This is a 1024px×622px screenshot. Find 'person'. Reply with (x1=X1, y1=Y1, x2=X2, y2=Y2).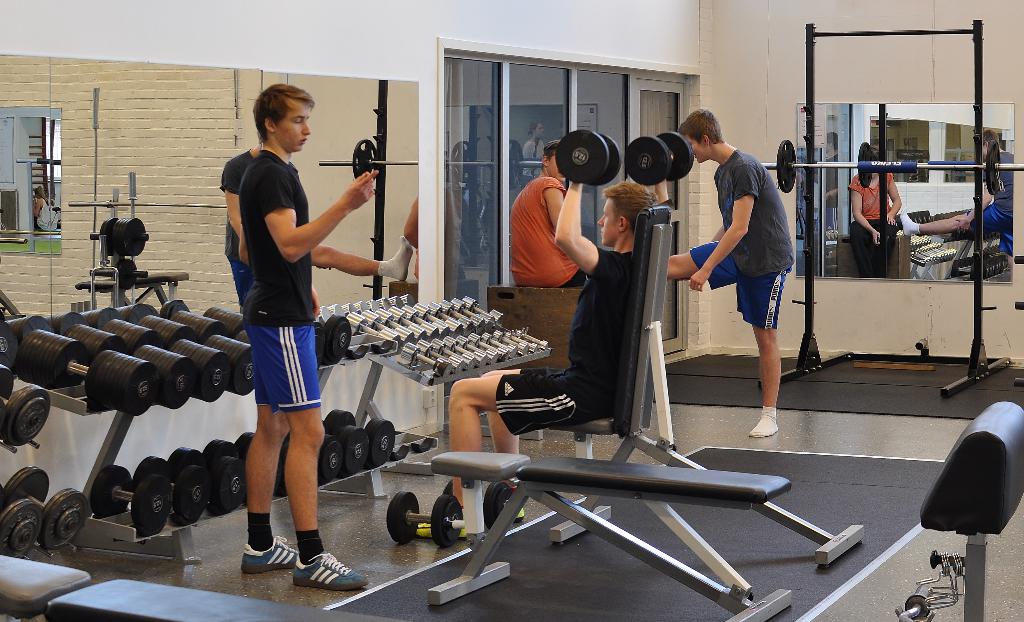
(x1=216, y1=141, x2=417, y2=322).
